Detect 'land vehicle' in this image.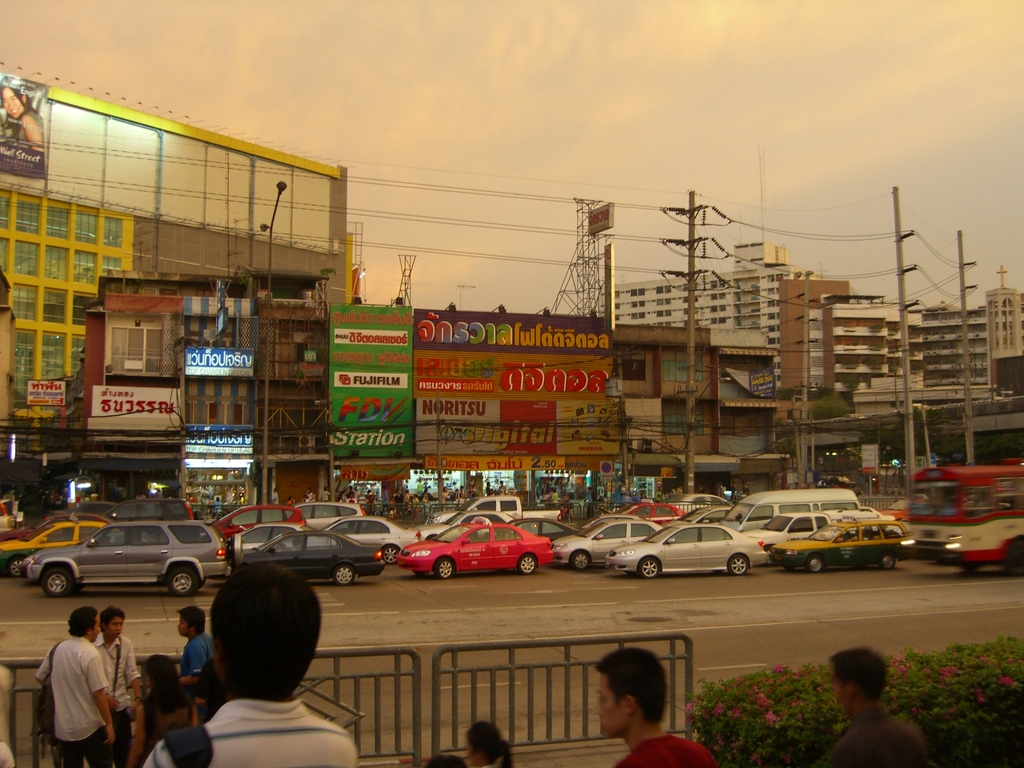
Detection: box(553, 520, 664, 570).
